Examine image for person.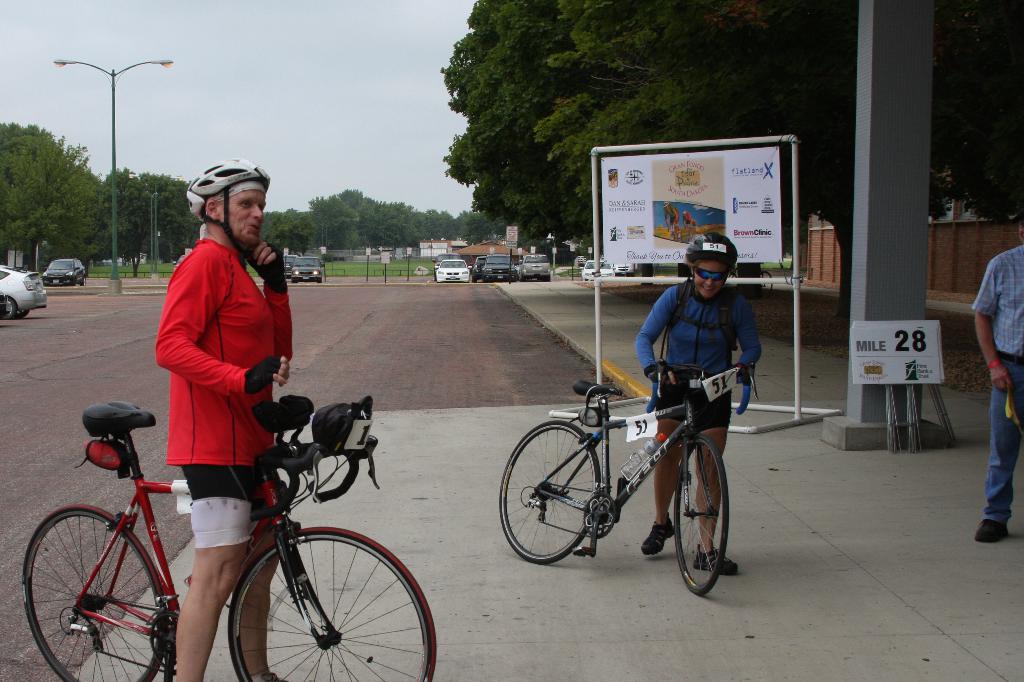
Examination result: <box>148,158,293,681</box>.
